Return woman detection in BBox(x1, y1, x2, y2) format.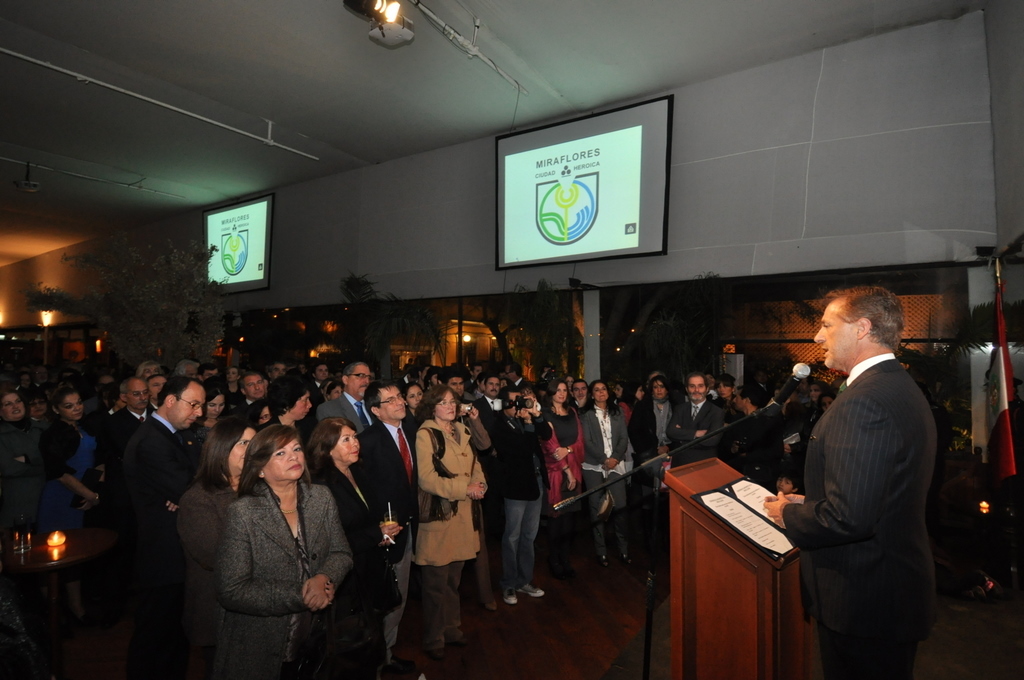
BBox(577, 381, 635, 567).
